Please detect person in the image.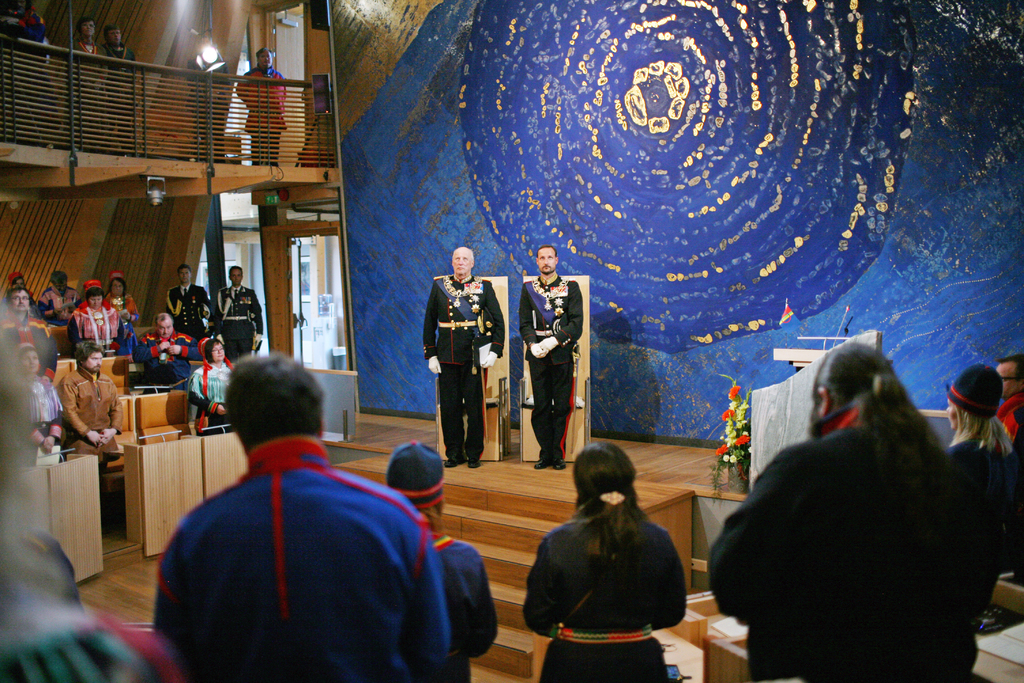
(0,283,60,365).
